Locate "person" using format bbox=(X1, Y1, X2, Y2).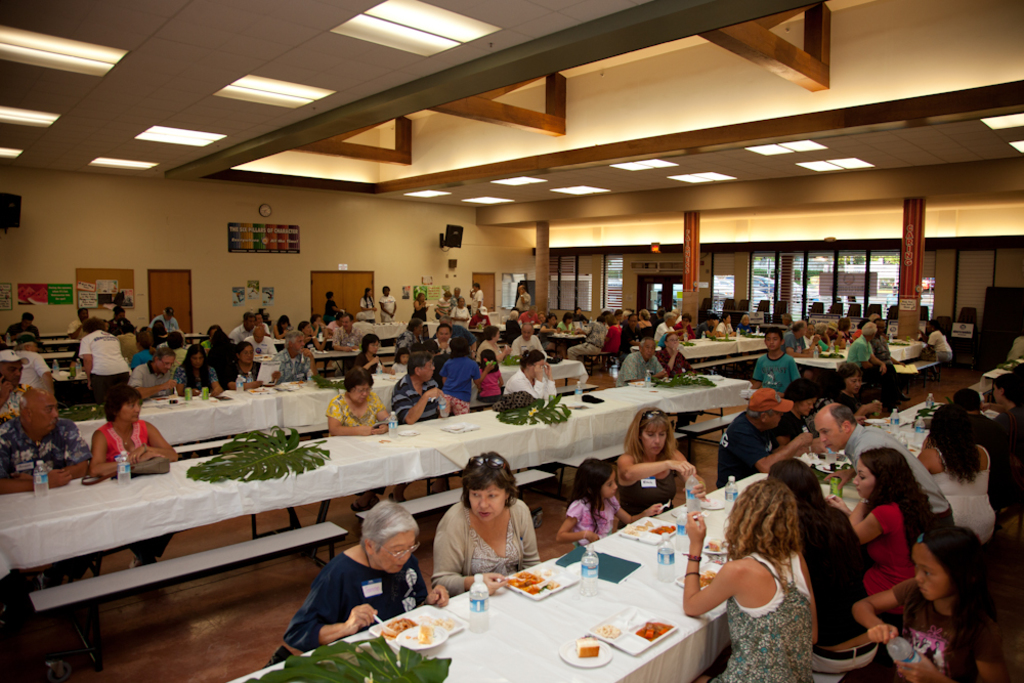
bbox=(837, 315, 850, 349).
